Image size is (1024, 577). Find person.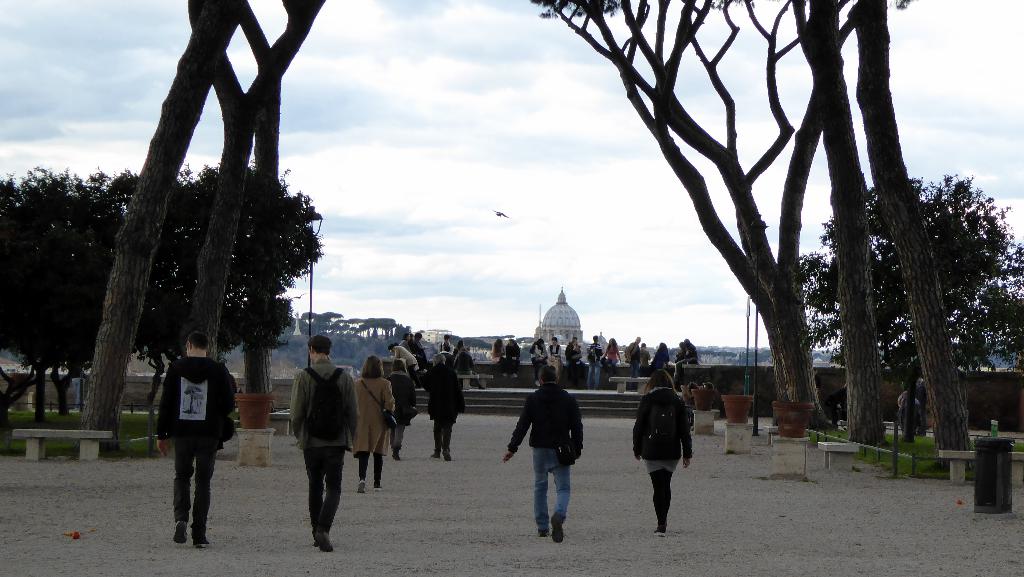
(left=671, top=337, right=700, bottom=387).
